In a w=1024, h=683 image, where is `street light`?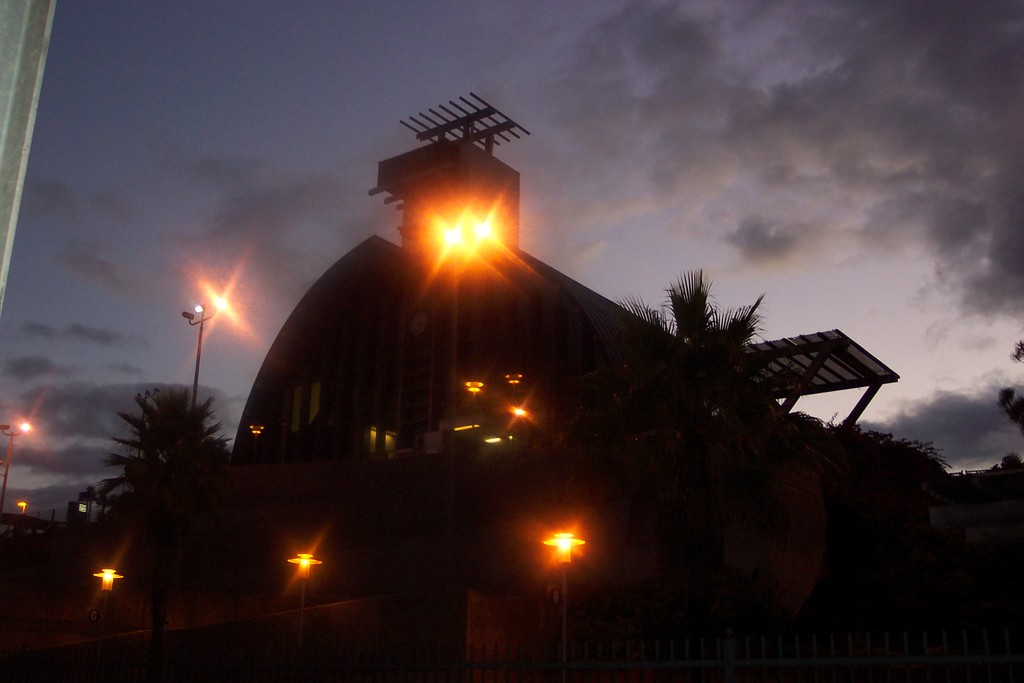
detection(1, 416, 33, 514).
